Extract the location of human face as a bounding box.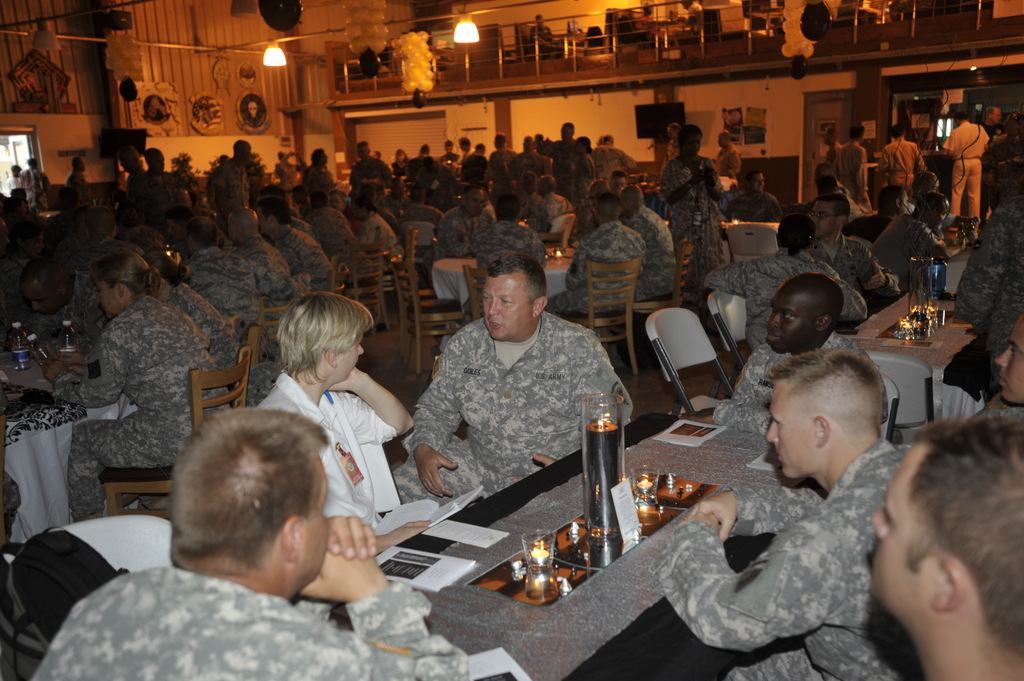
483/272/532/341.
